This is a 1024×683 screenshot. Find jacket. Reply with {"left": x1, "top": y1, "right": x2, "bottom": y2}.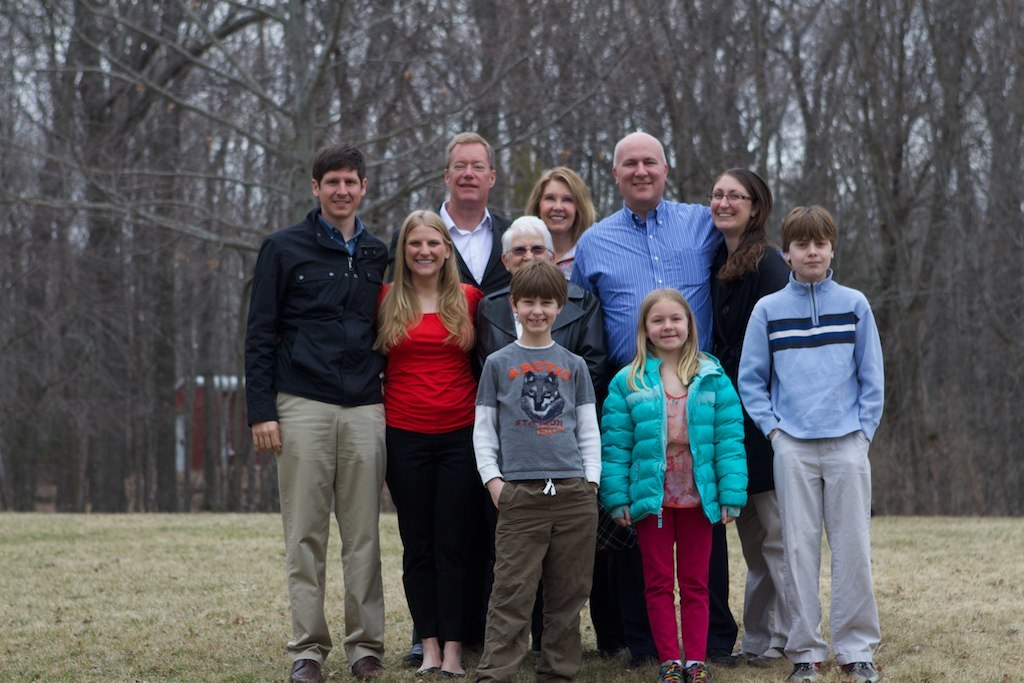
{"left": 246, "top": 214, "right": 394, "bottom": 432}.
